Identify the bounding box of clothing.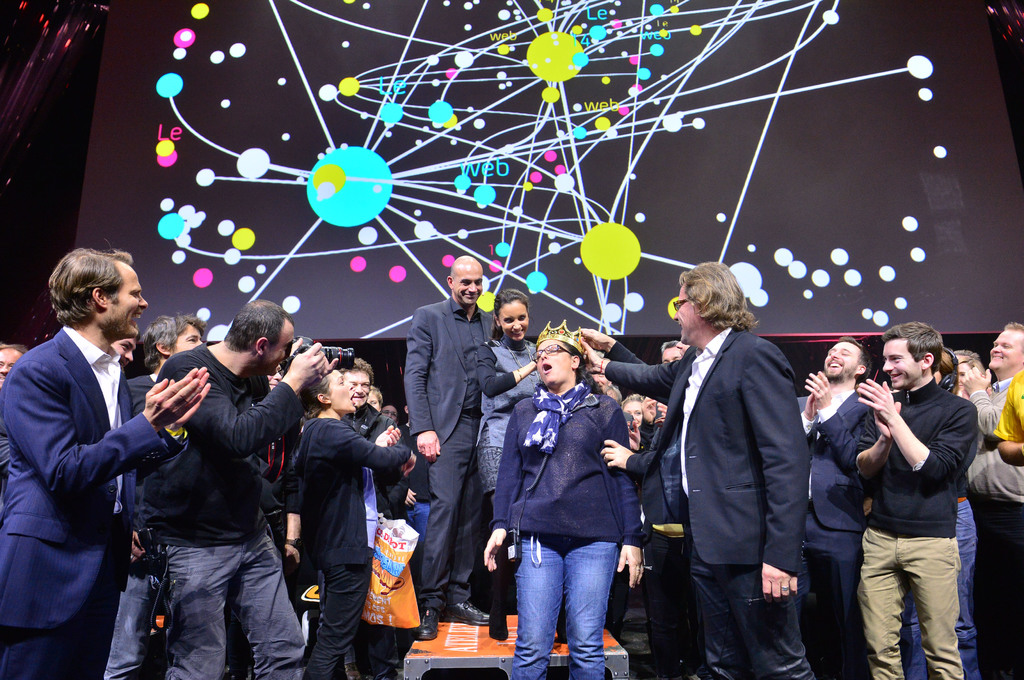
left=303, top=563, right=387, bottom=679.
